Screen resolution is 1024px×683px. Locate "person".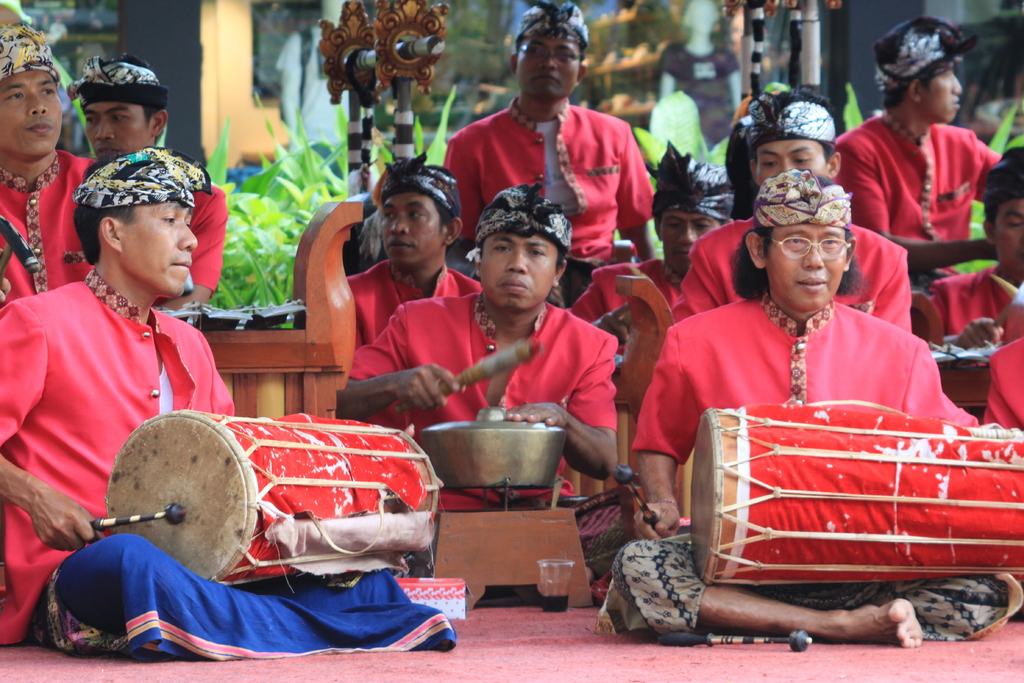
573, 142, 739, 366.
